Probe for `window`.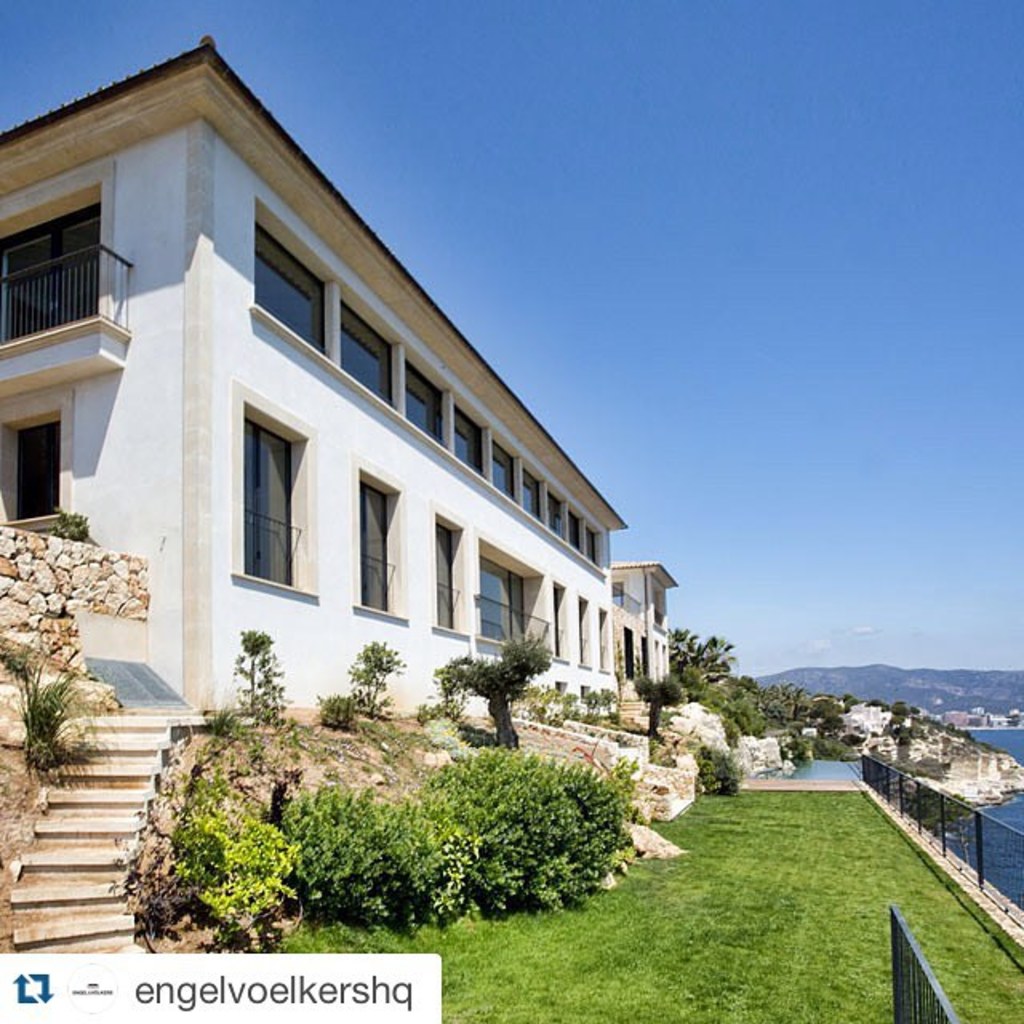
Probe result: bbox(578, 602, 584, 664).
